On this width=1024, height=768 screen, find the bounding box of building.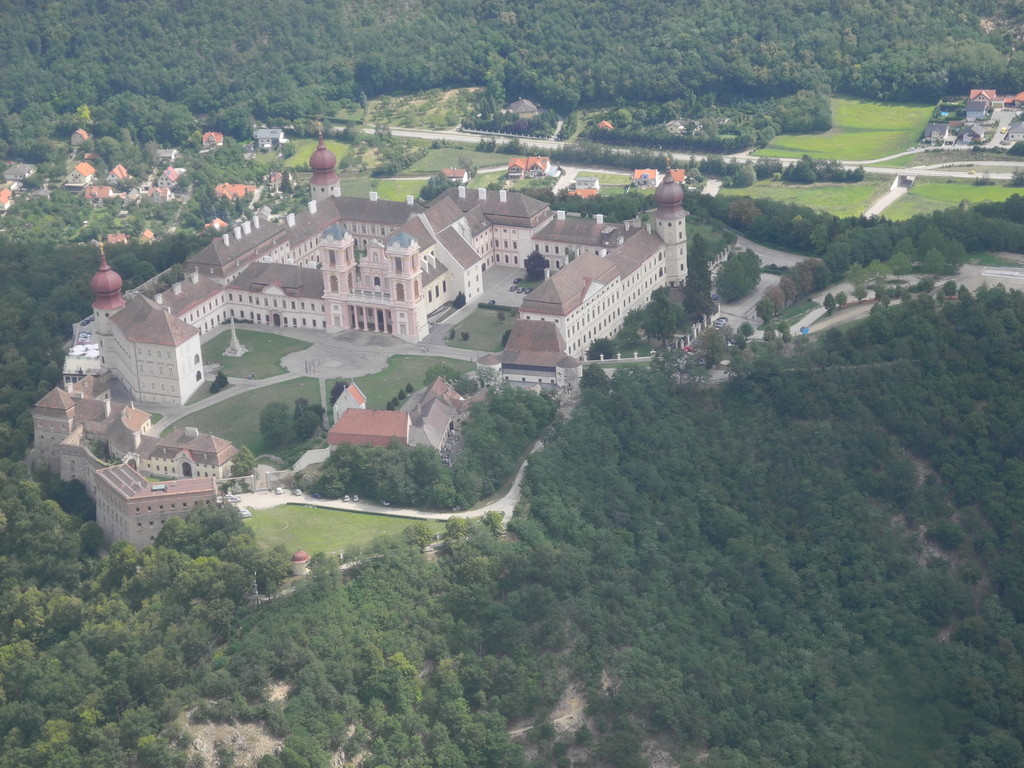
Bounding box: [left=662, top=166, right=688, bottom=191].
